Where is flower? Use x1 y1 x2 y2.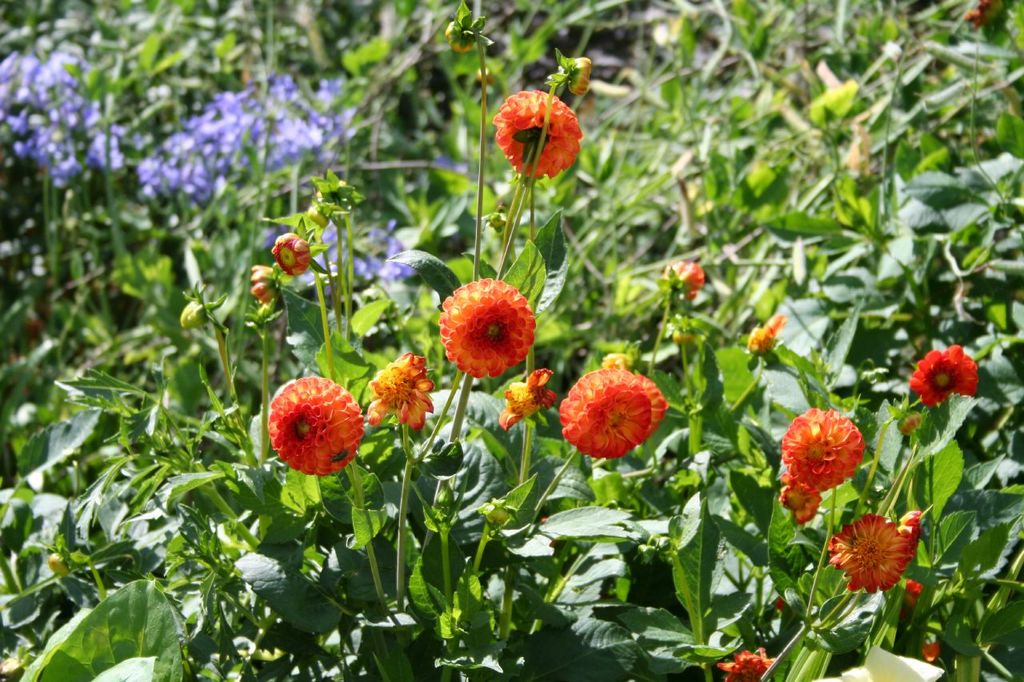
252 266 278 303.
